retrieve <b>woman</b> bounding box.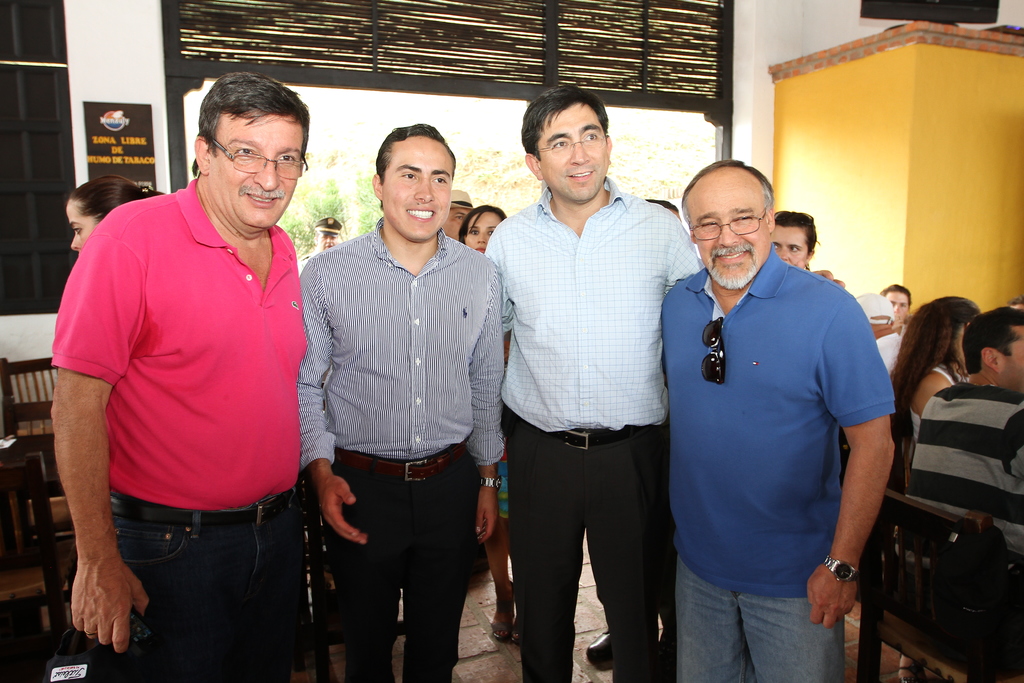
Bounding box: left=890, top=297, right=982, bottom=682.
